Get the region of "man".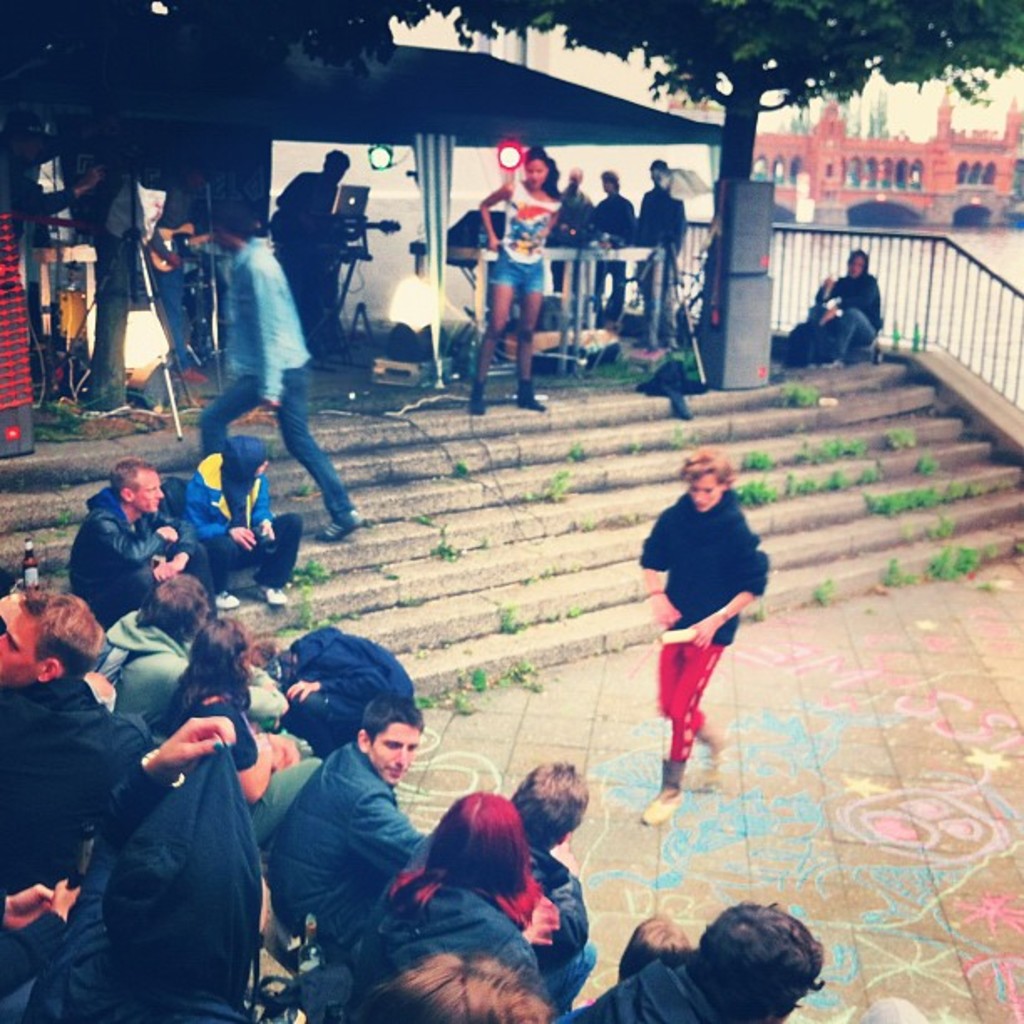
(637, 448, 766, 832).
